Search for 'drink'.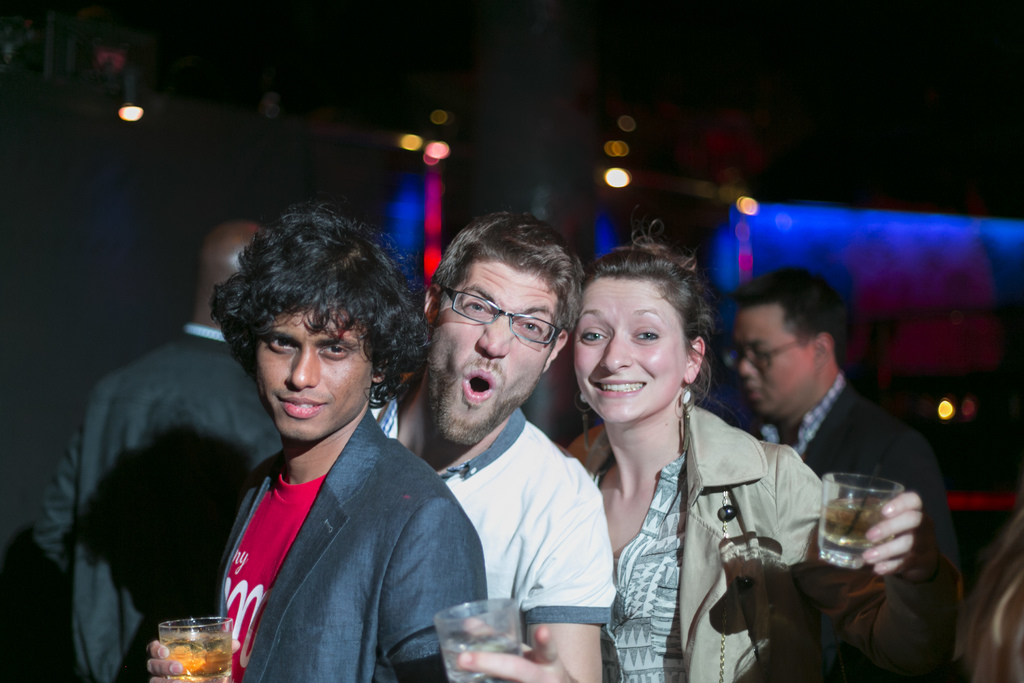
Found at [158,635,234,682].
